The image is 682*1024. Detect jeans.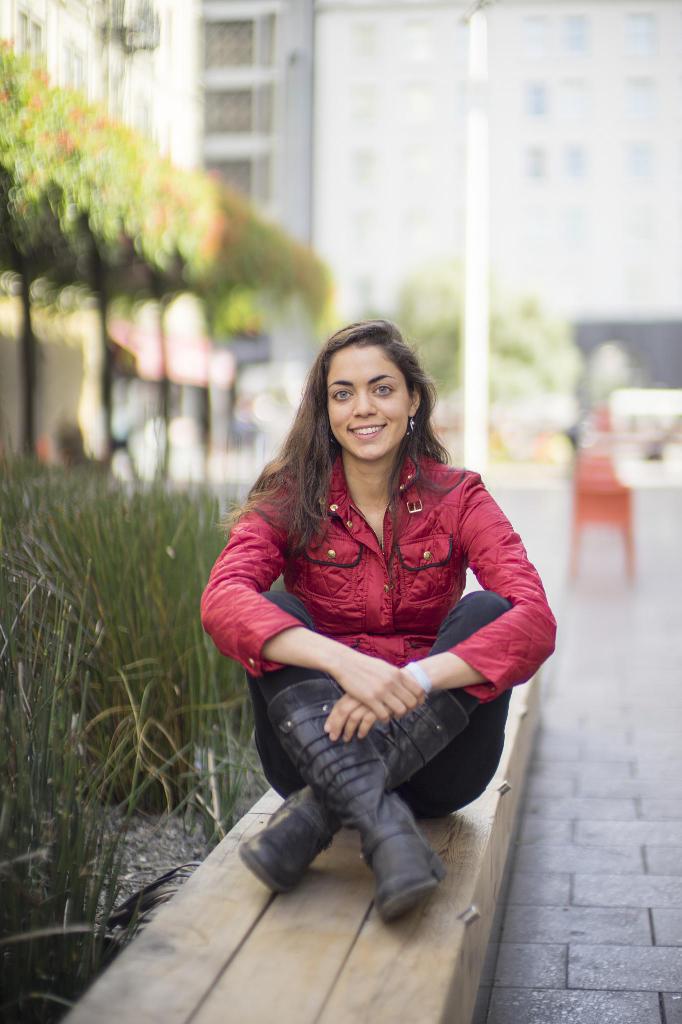
Detection: 231 662 504 924.
